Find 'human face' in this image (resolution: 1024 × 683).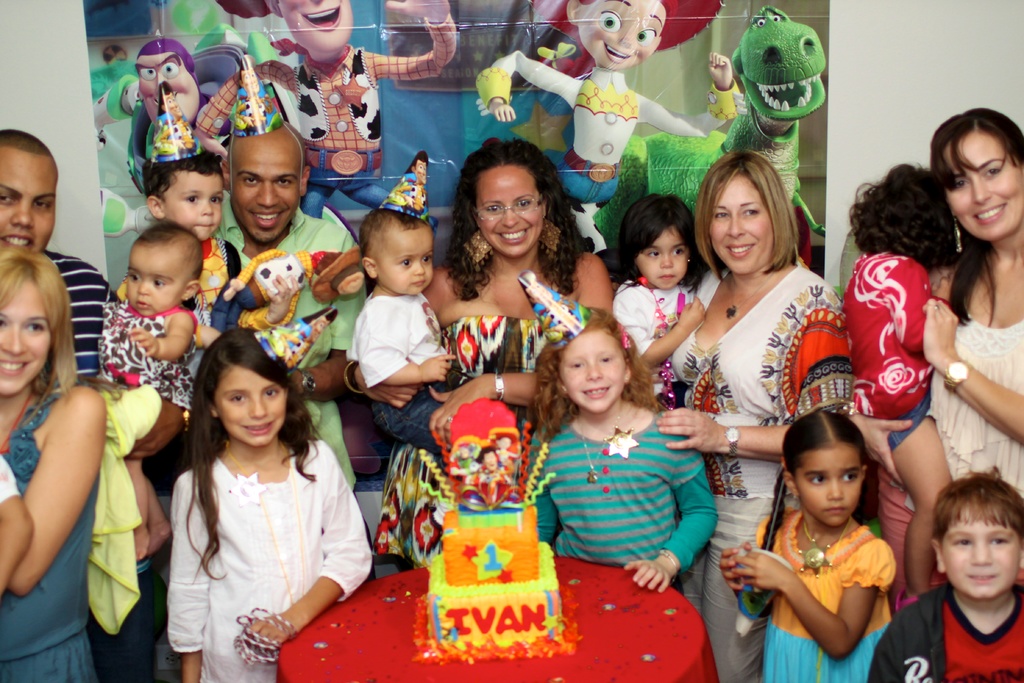
277:0:352:54.
